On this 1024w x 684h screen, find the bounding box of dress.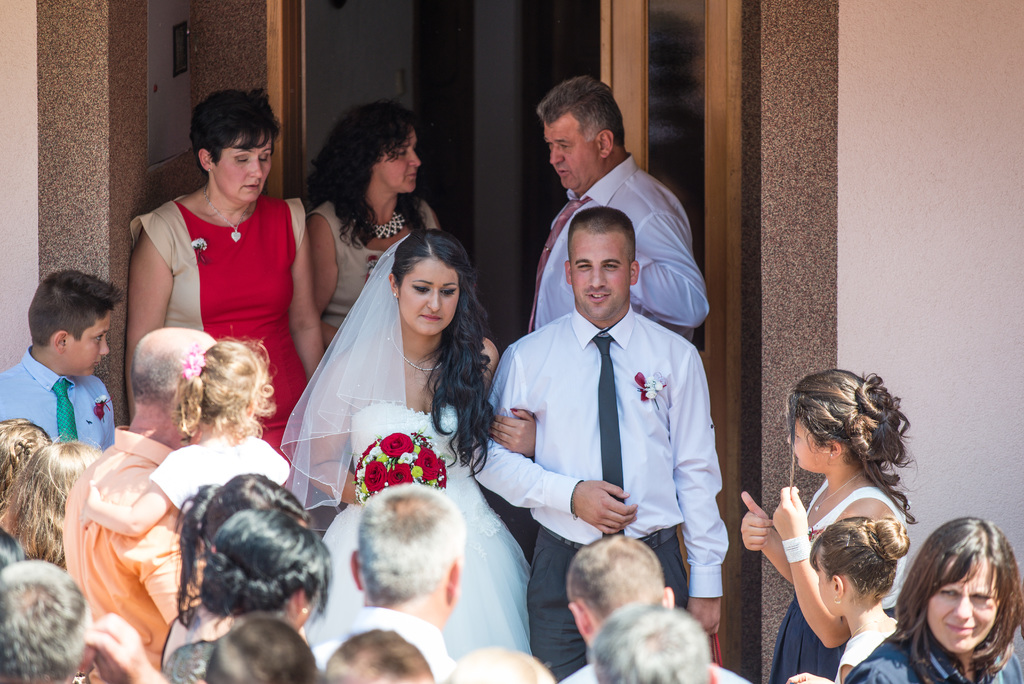
Bounding box: (left=122, top=192, right=306, bottom=491).
